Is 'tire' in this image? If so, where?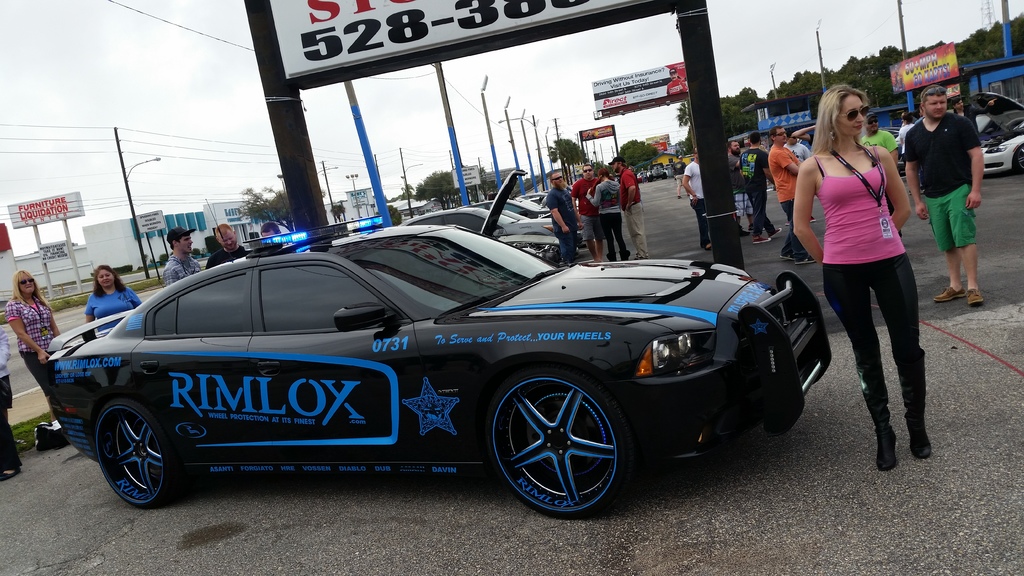
Yes, at [x1=1014, y1=144, x2=1023, y2=170].
